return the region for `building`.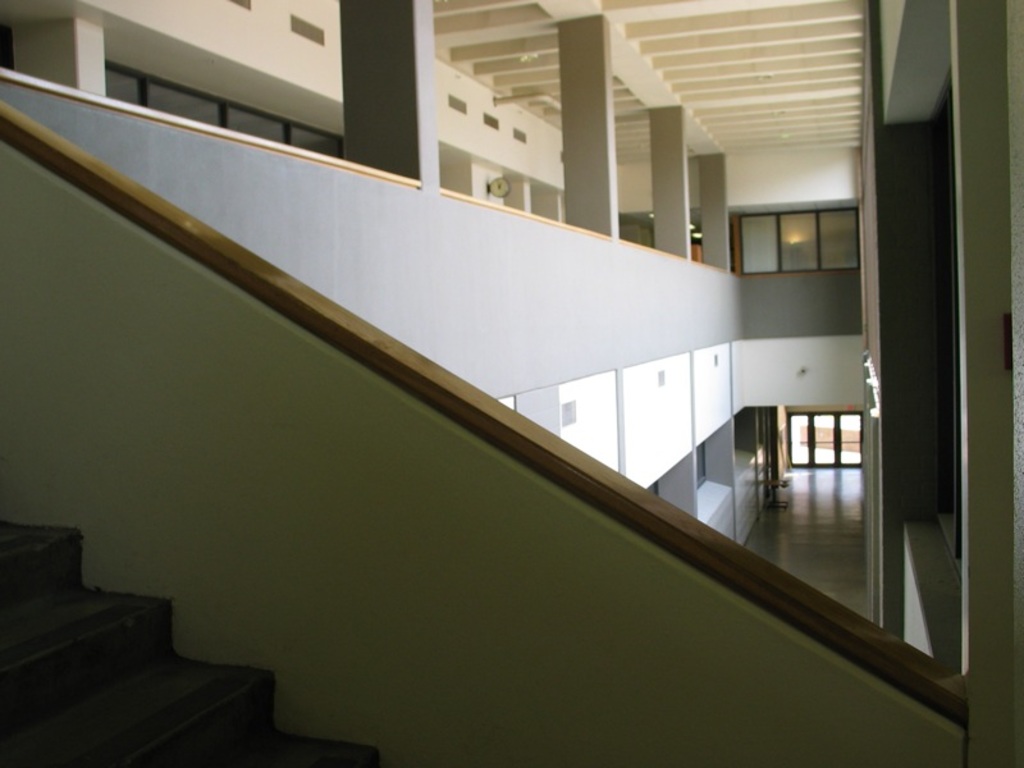
0/0/1023/767.
